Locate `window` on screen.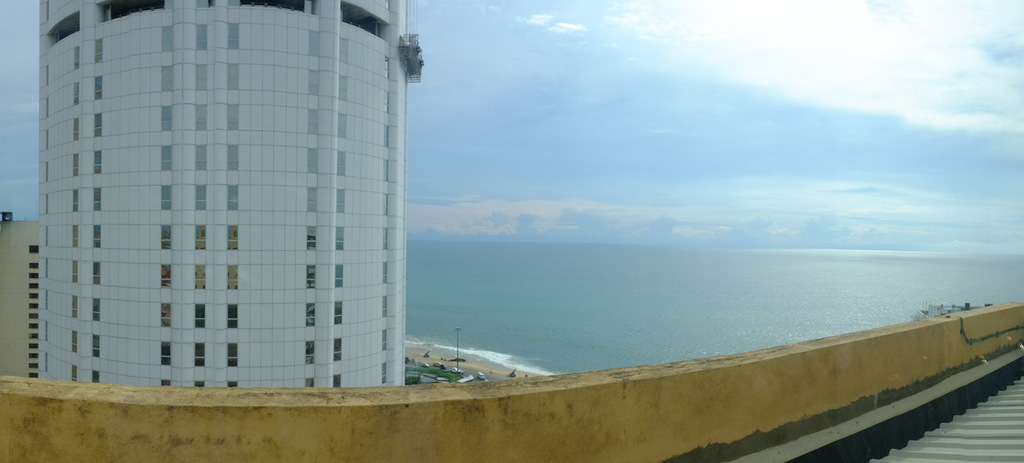
On screen at Rect(337, 302, 343, 324).
